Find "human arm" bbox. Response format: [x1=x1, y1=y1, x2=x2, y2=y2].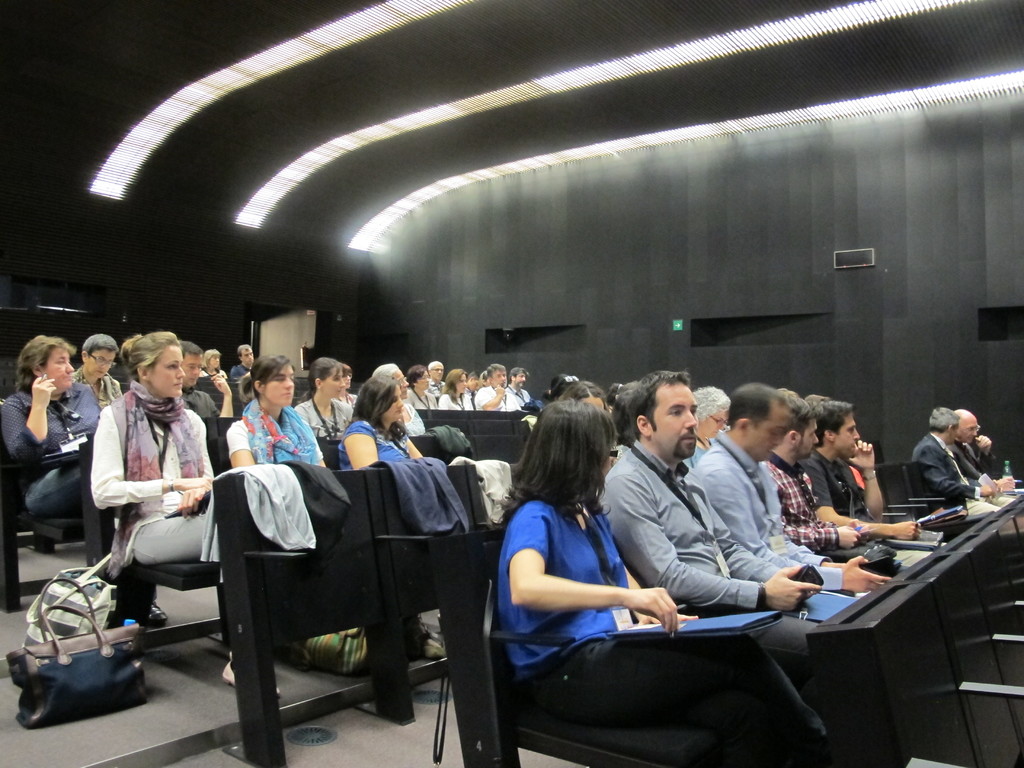
[x1=292, y1=400, x2=316, y2=440].
